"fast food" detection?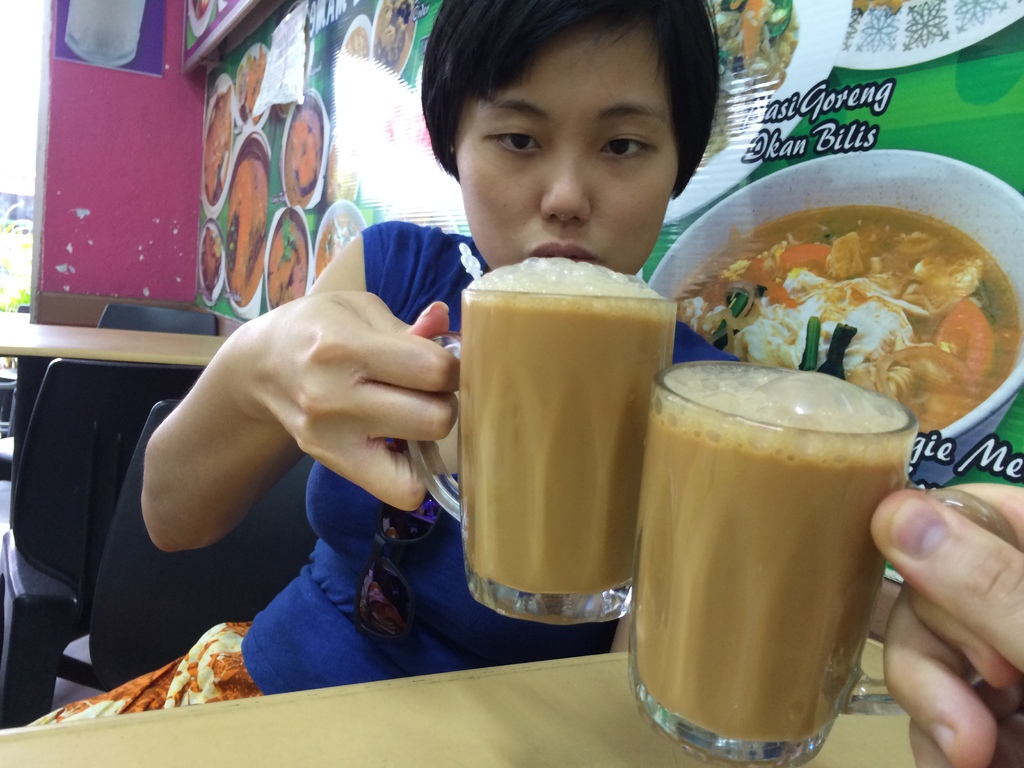
<region>219, 132, 272, 316</region>
